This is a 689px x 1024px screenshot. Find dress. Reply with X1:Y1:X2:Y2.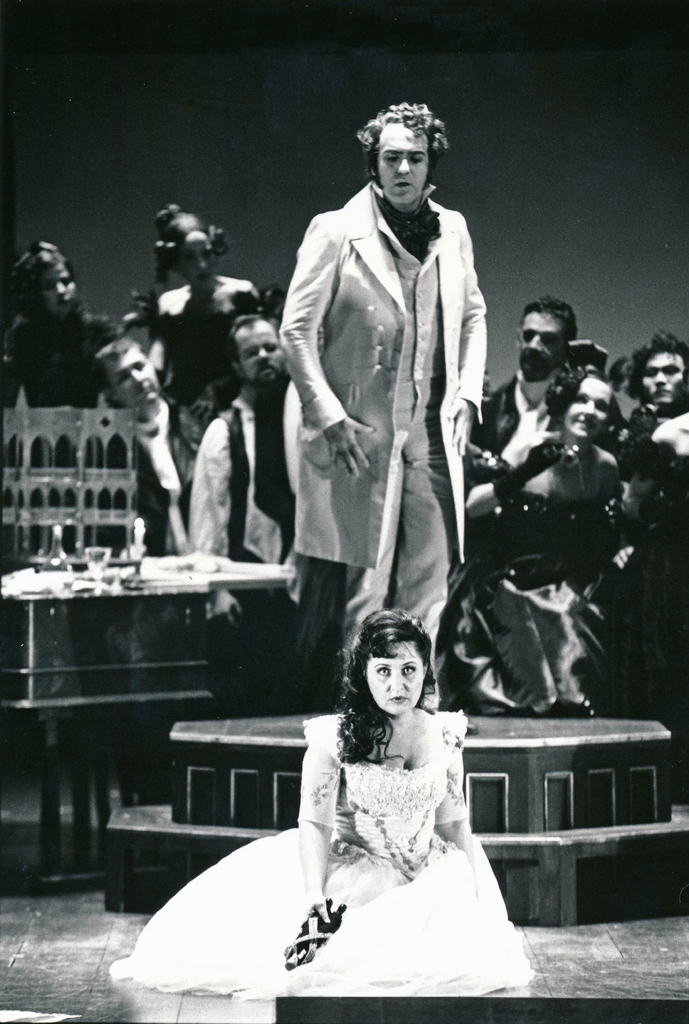
103:713:531:996.
